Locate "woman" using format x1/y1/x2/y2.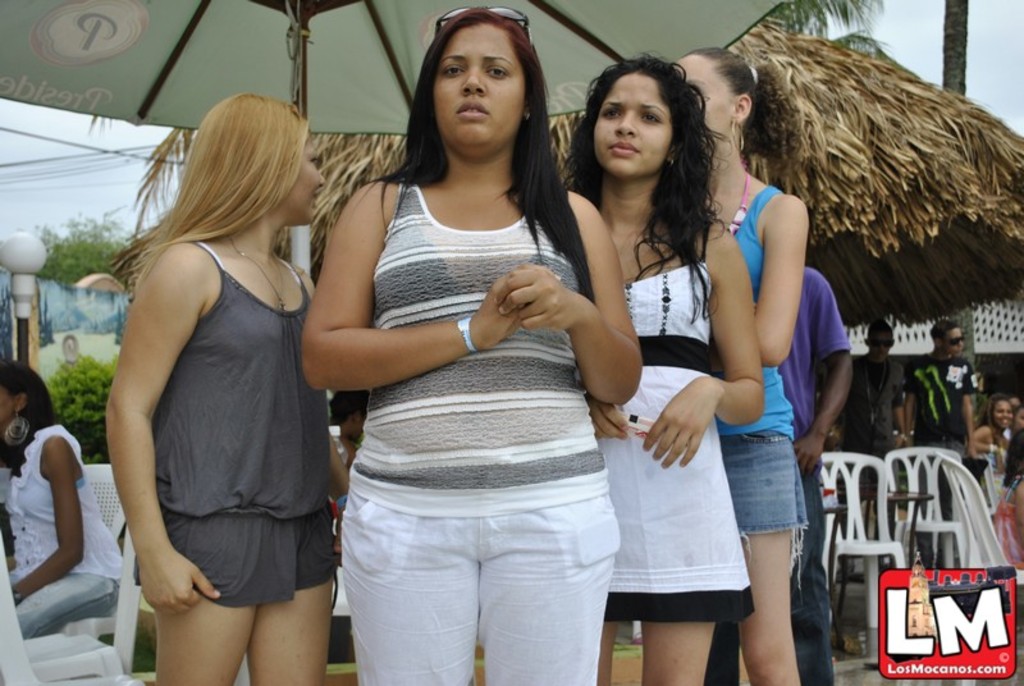
301/29/626/650.
